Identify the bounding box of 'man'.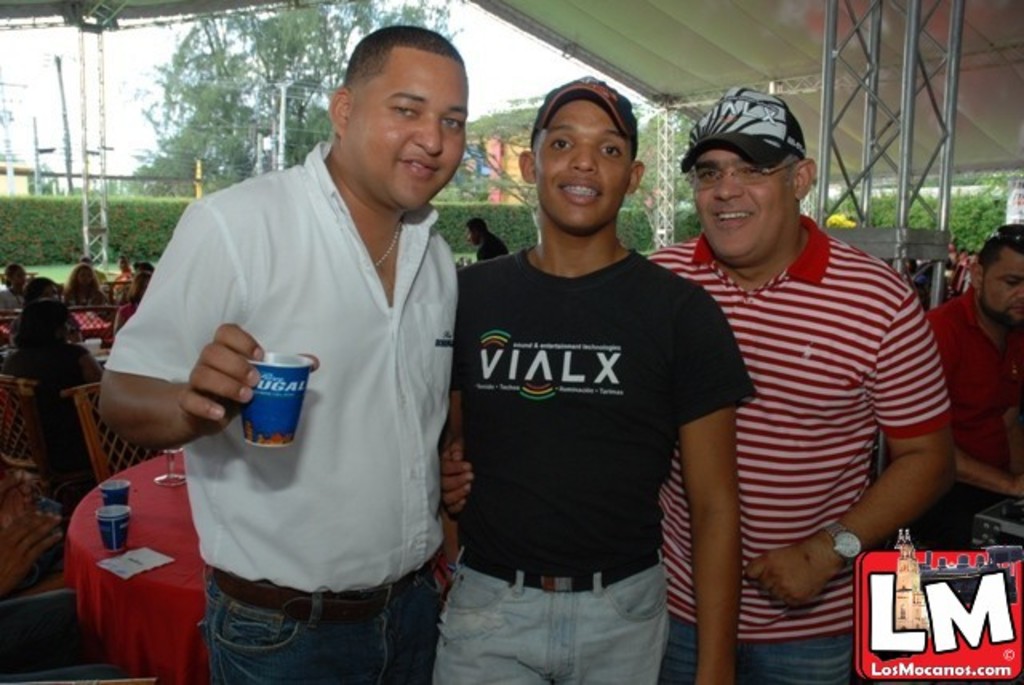
rect(114, 11, 499, 672).
